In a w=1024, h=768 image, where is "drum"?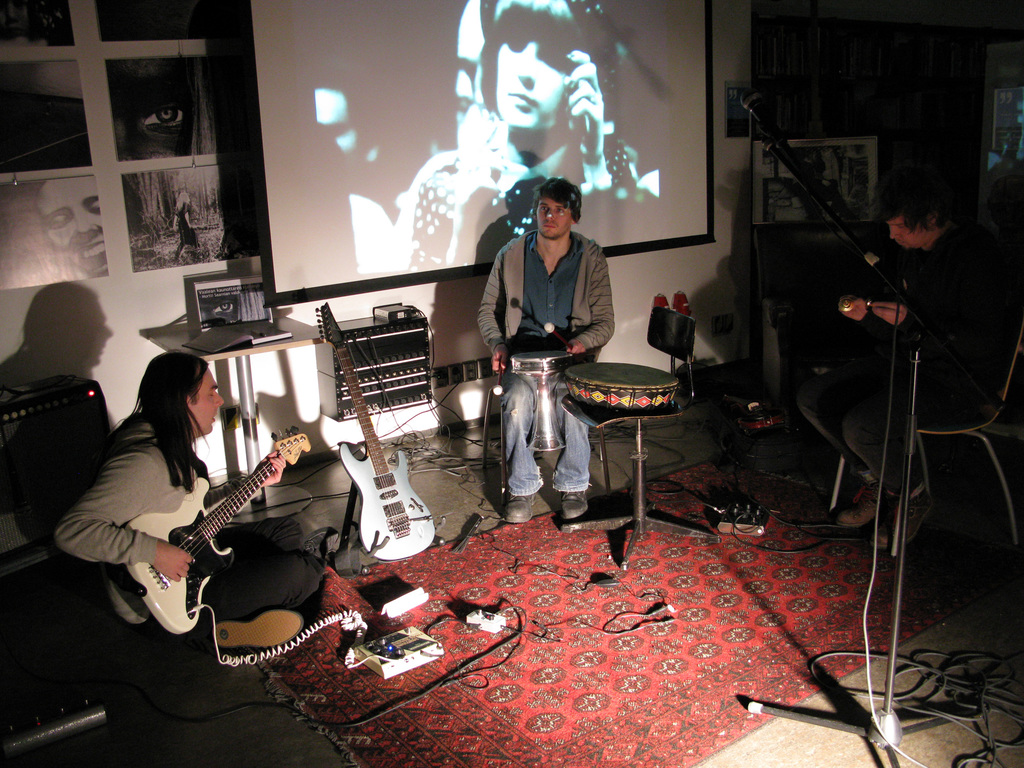
[x1=567, y1=362, x2=680, y2=413].
